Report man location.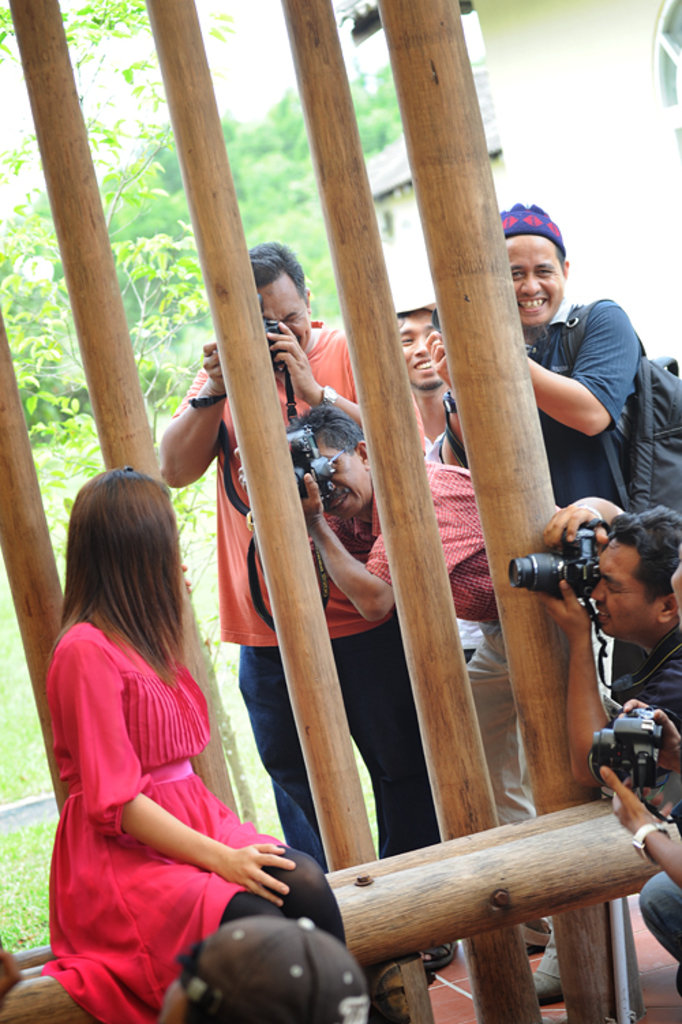
Report: 424:202:642:514.
